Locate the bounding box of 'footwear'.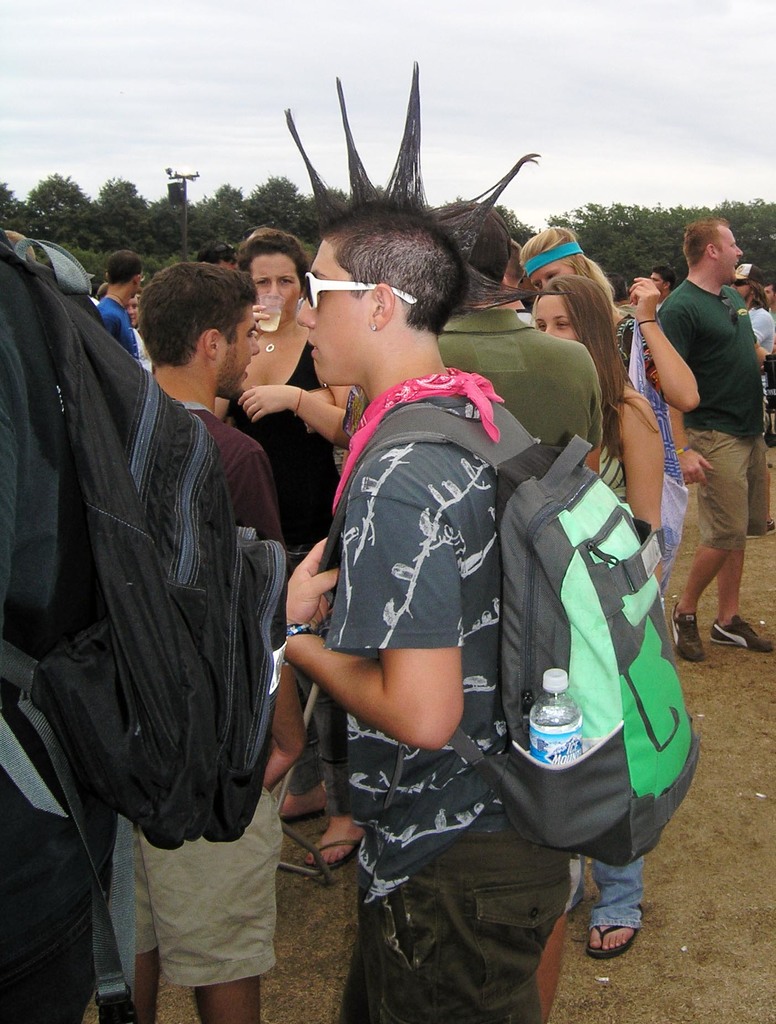
Bounding box: select_region(672, 604, 703, 666).
